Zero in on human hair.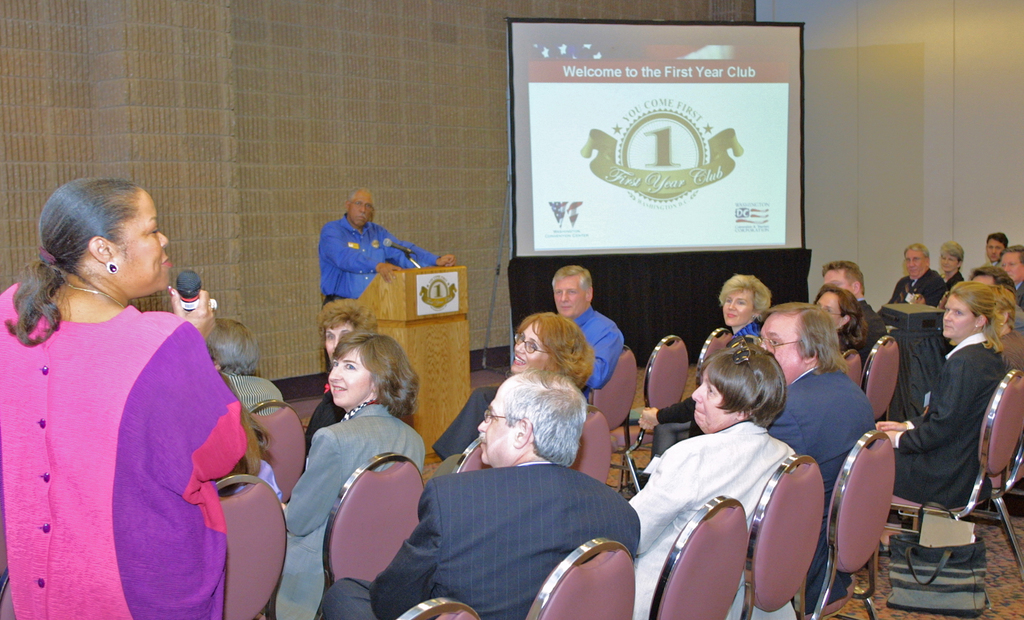
Zeroed in: <region>822, 261, 870, 293</region>.
